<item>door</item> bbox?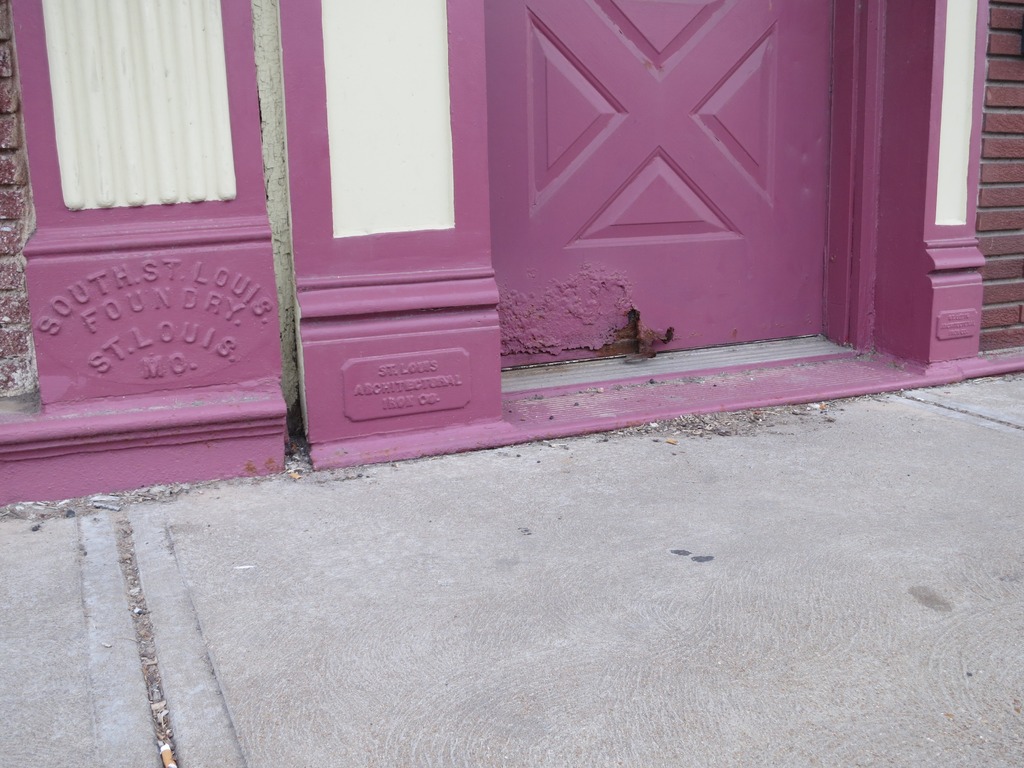
rect(470, 15, 908, 368)
